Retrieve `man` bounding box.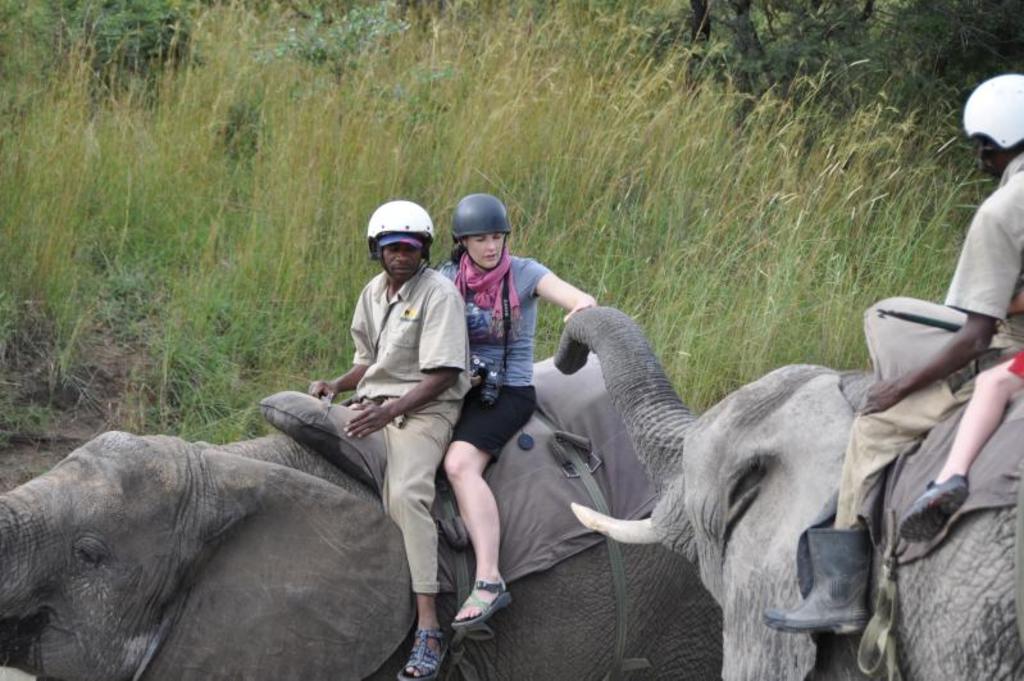
Bounding box: bbox=(766, 68, 1023, 648).
